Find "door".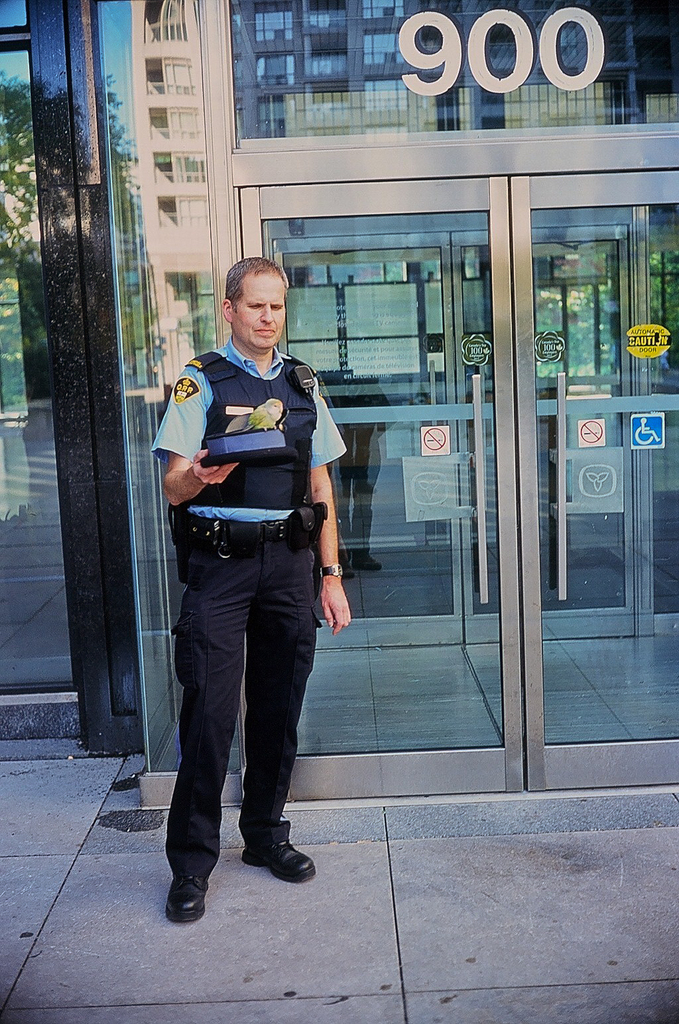
pyautogui.locateOnScreen(228, 159, 678, 818).
